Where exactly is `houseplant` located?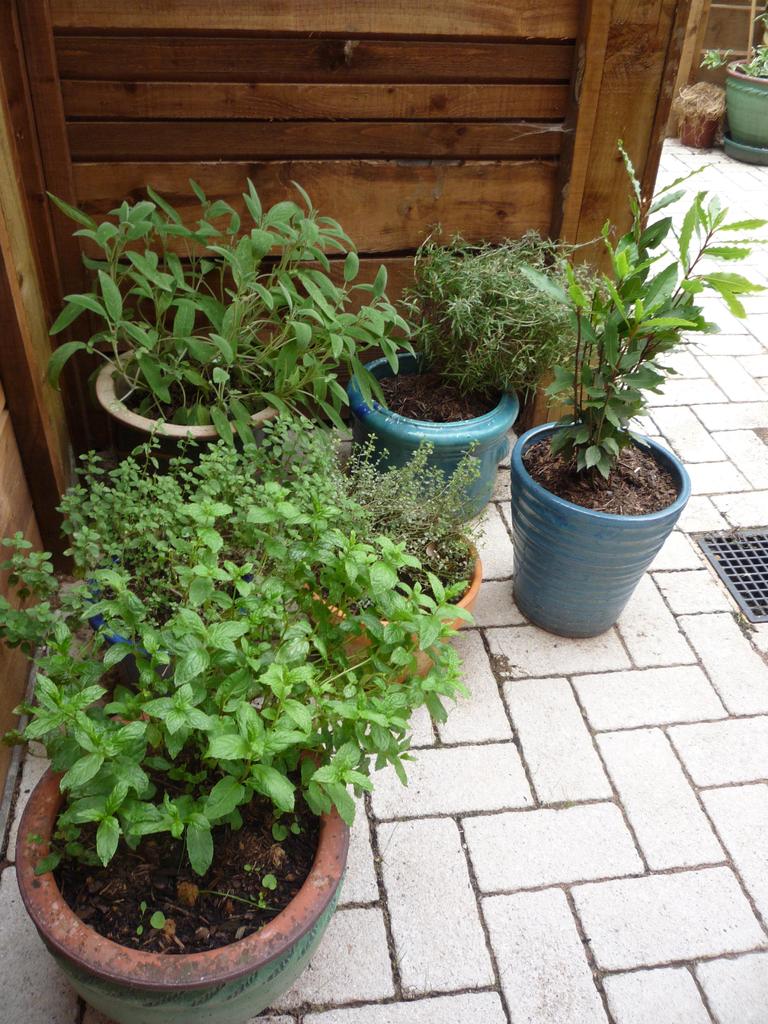
Its bounding box is 698,8,767,167.
